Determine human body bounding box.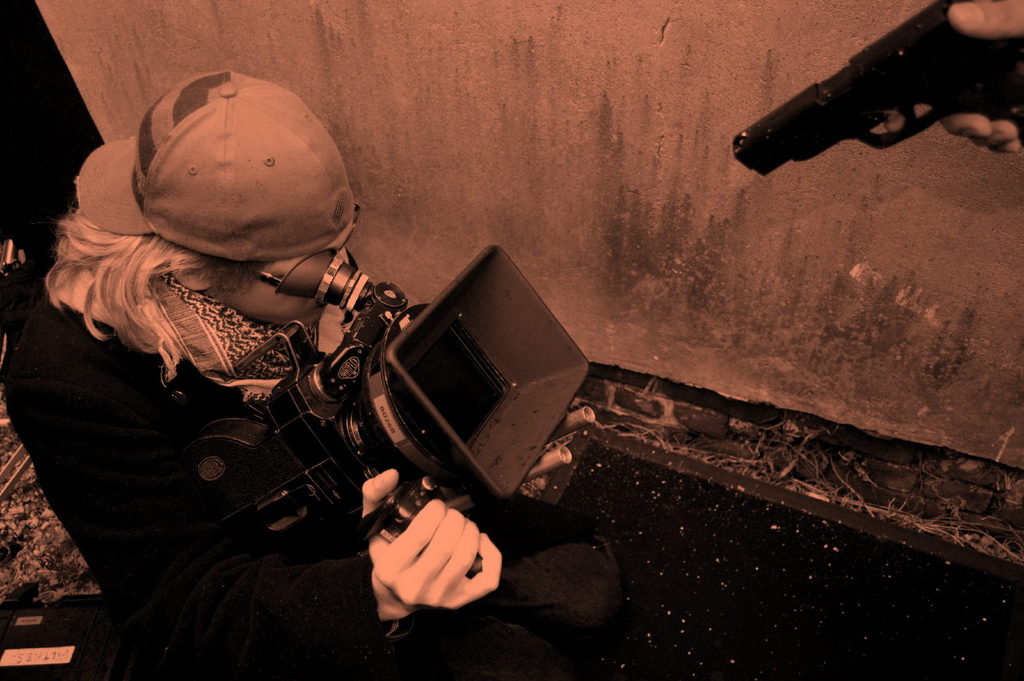
Determined: [x1=46, y1=82, x2=618, y2=666].
